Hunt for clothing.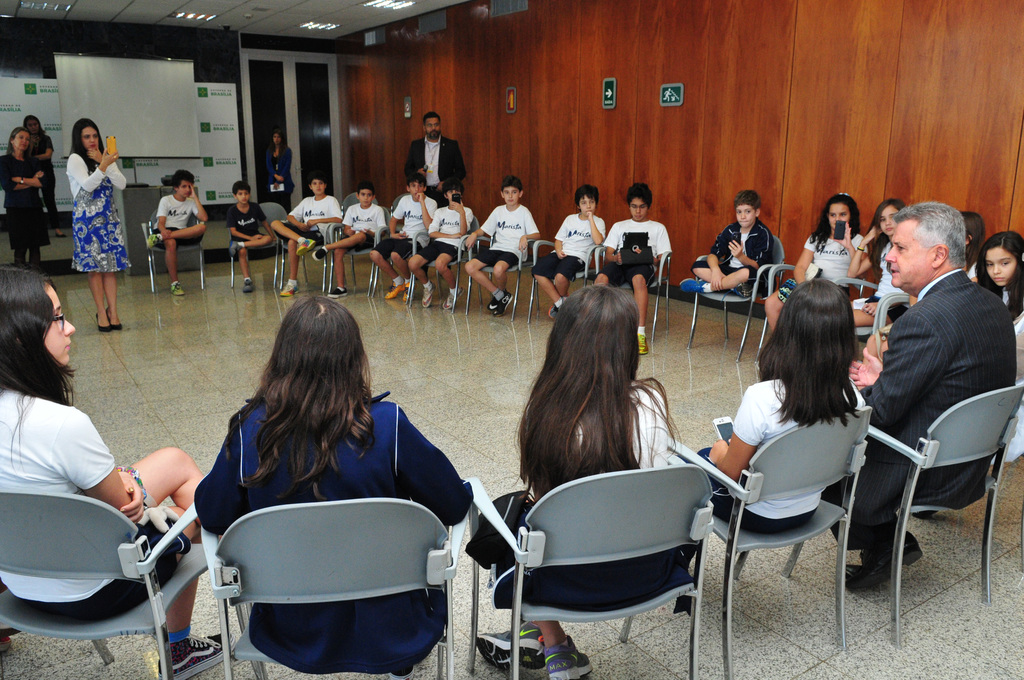
Hunted down at box(0, 154, 52, 247).
